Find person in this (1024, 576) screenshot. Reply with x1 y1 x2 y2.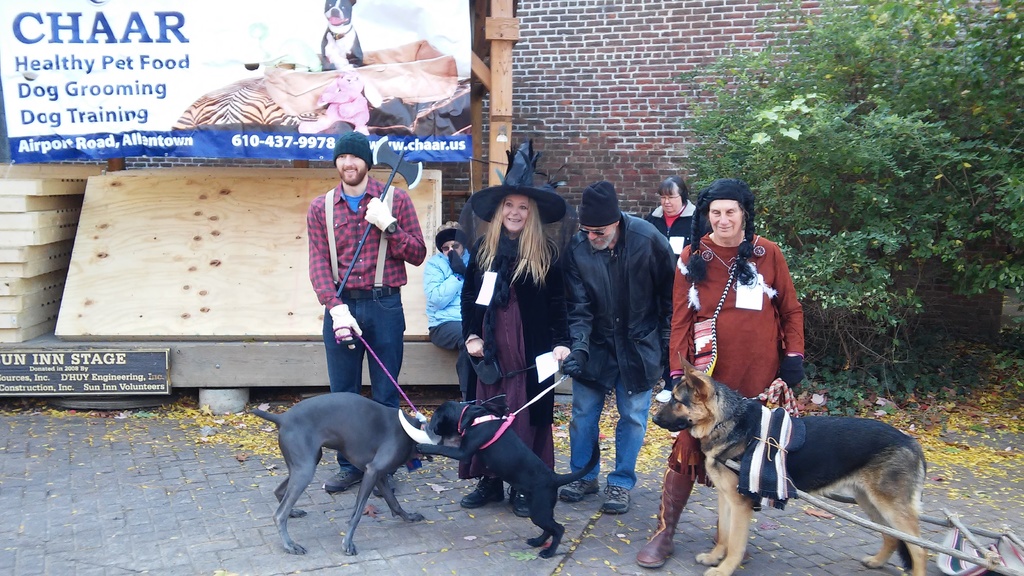
561 177 678 522.
